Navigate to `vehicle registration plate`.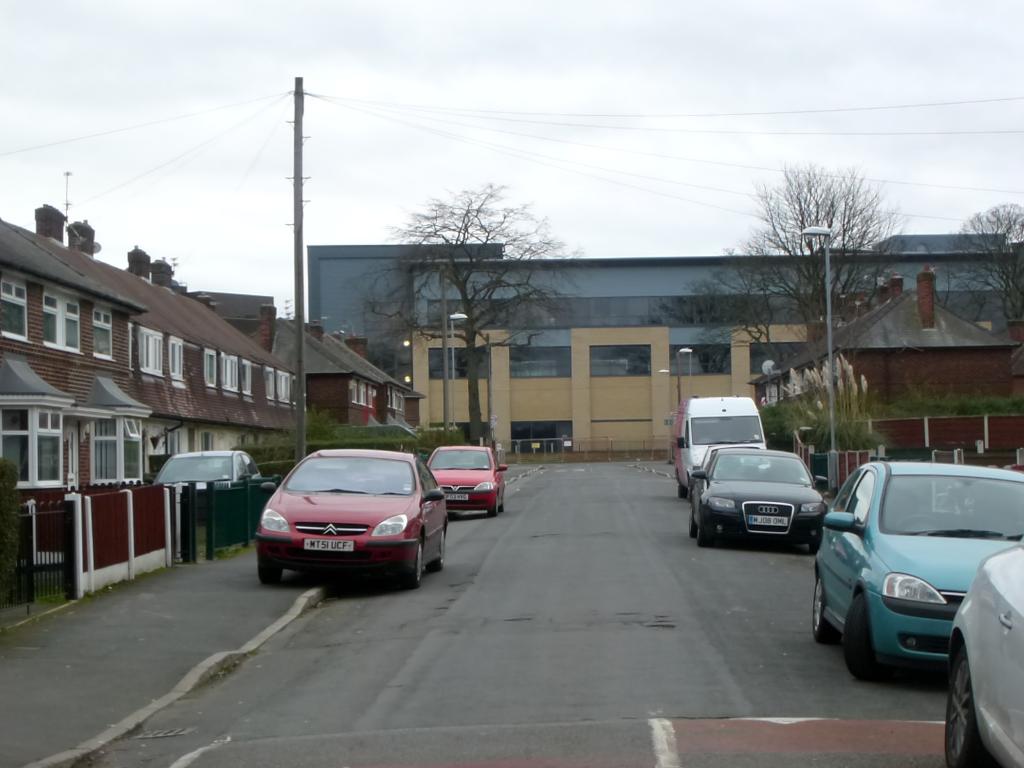
Navigation target: BBox(744, 514, 793, 525).
